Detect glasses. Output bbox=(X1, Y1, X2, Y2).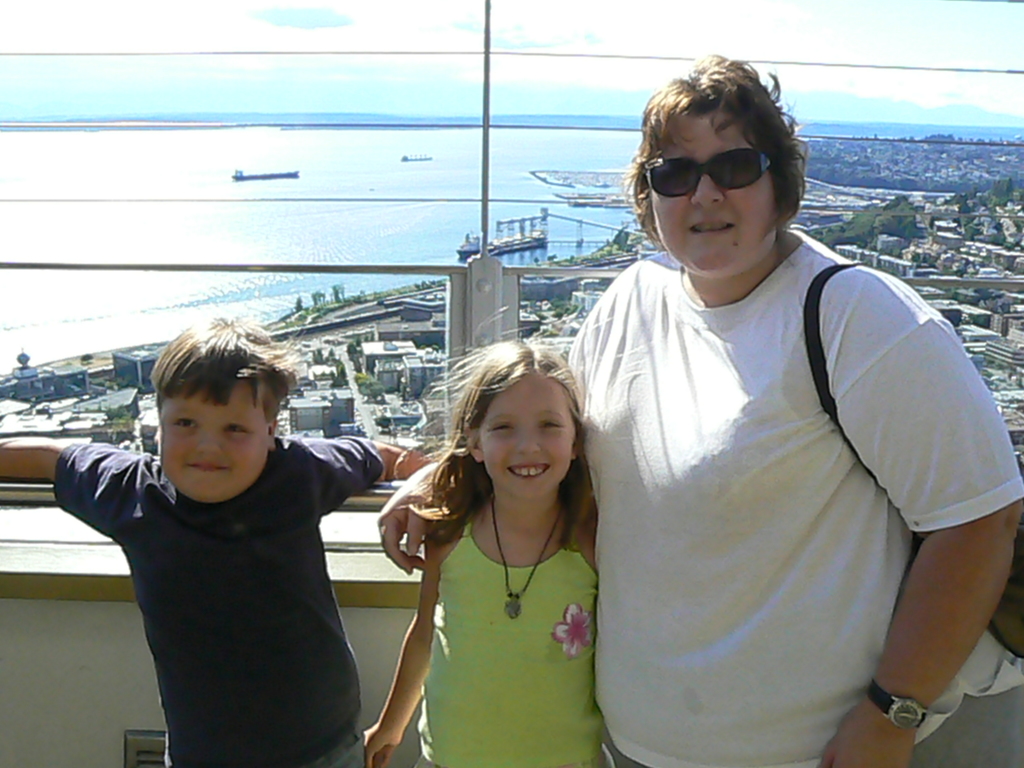
bbox=(647, 146, 770, 198).
